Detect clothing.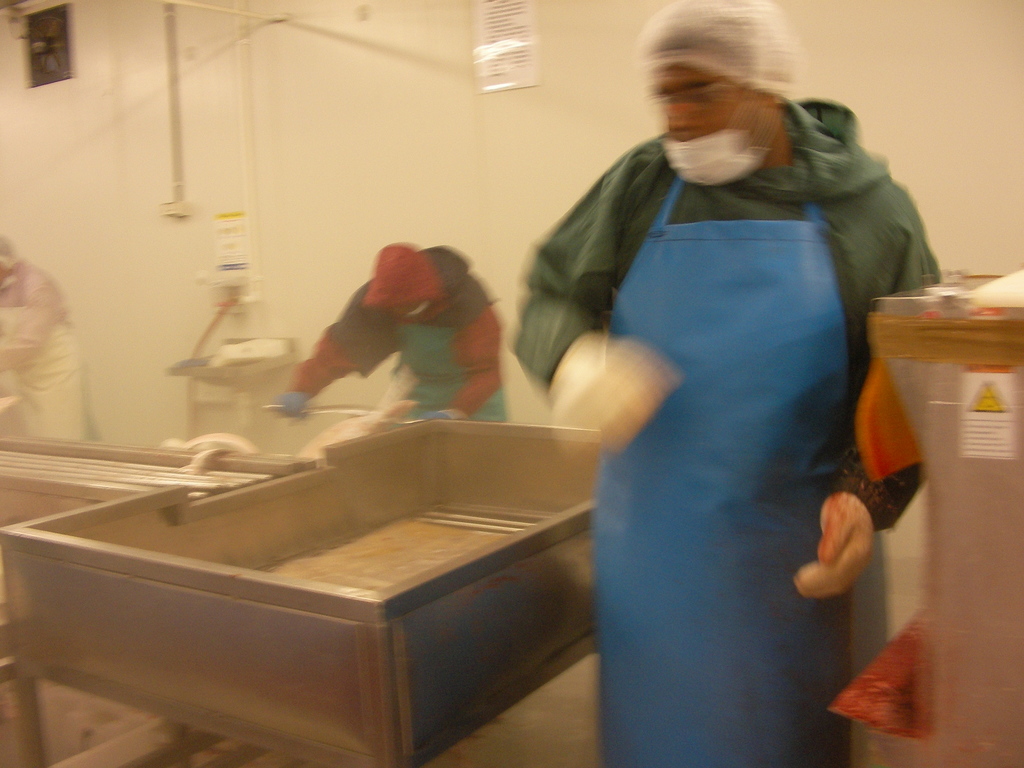
Detected at box(487, 95, 941, 767).
